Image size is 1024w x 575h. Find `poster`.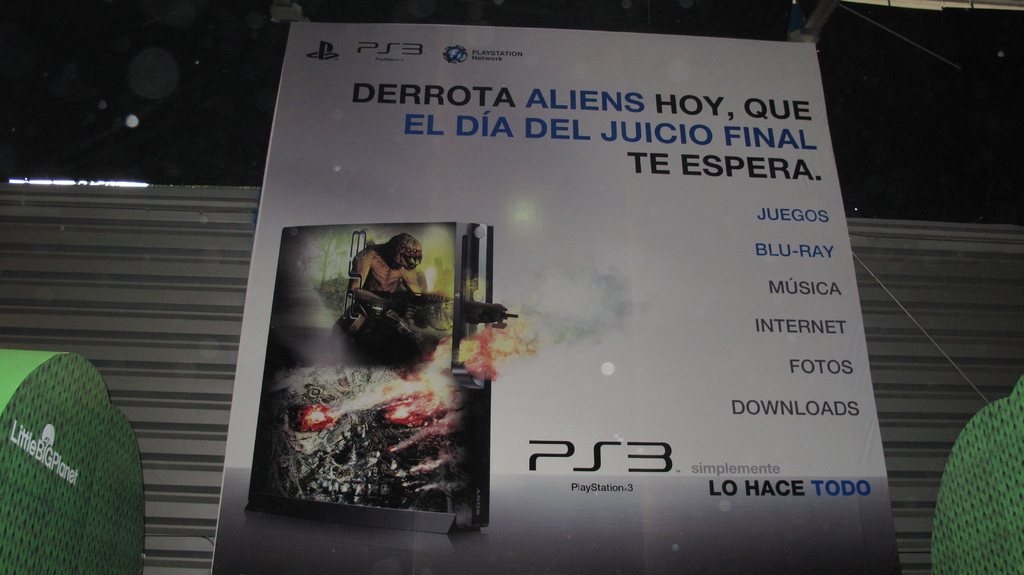
{"x1": 209, "y1": 24, "x2": 900, "y2": 571}.
